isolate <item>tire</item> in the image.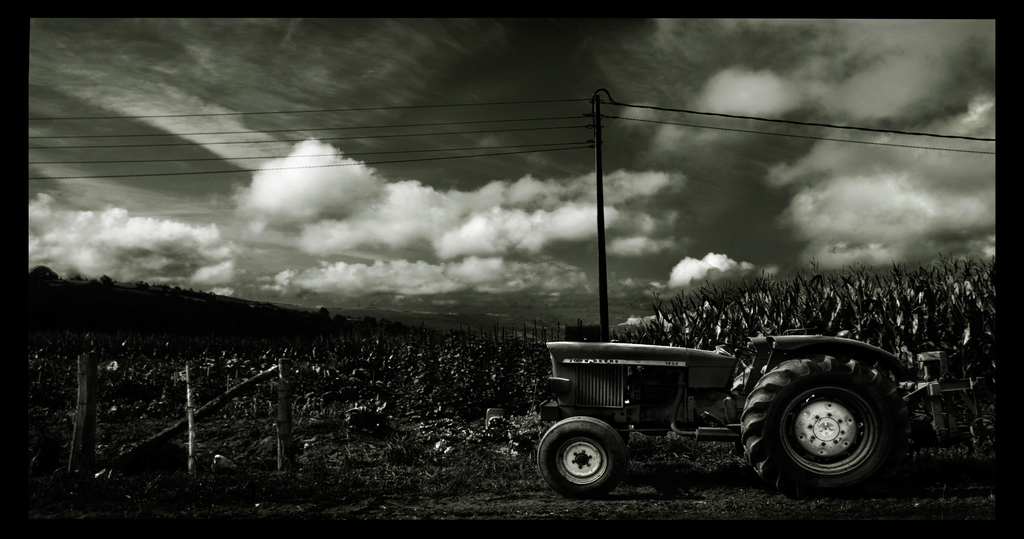
Isolated region: bbox(735, 353, 915, 505).
